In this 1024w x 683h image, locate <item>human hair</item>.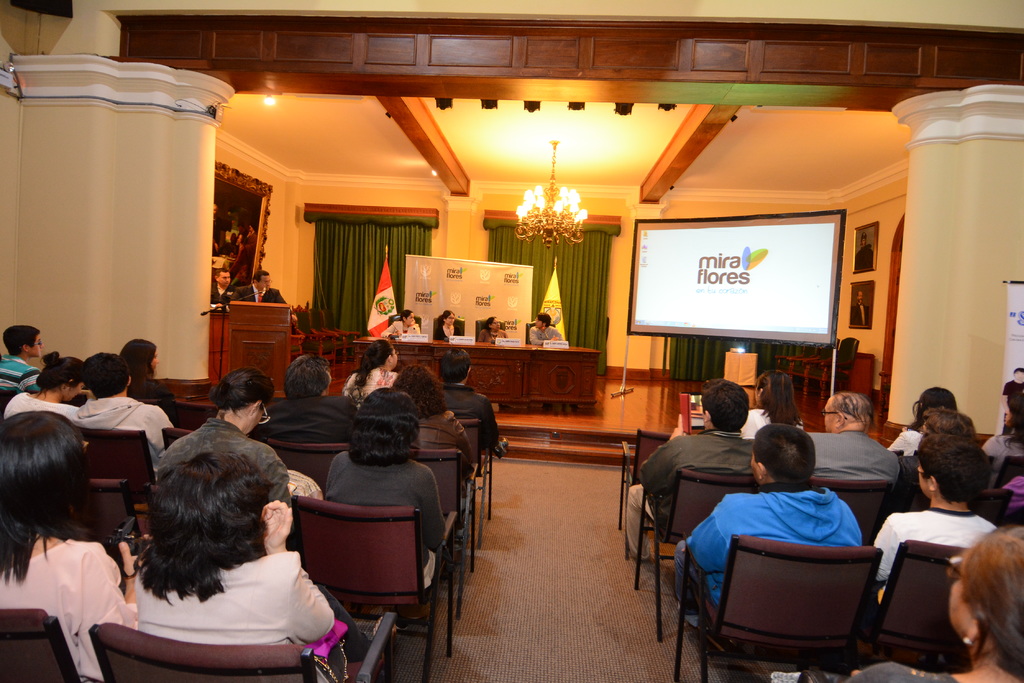
Bounding box: Rect(35, 351, 84, 401).
